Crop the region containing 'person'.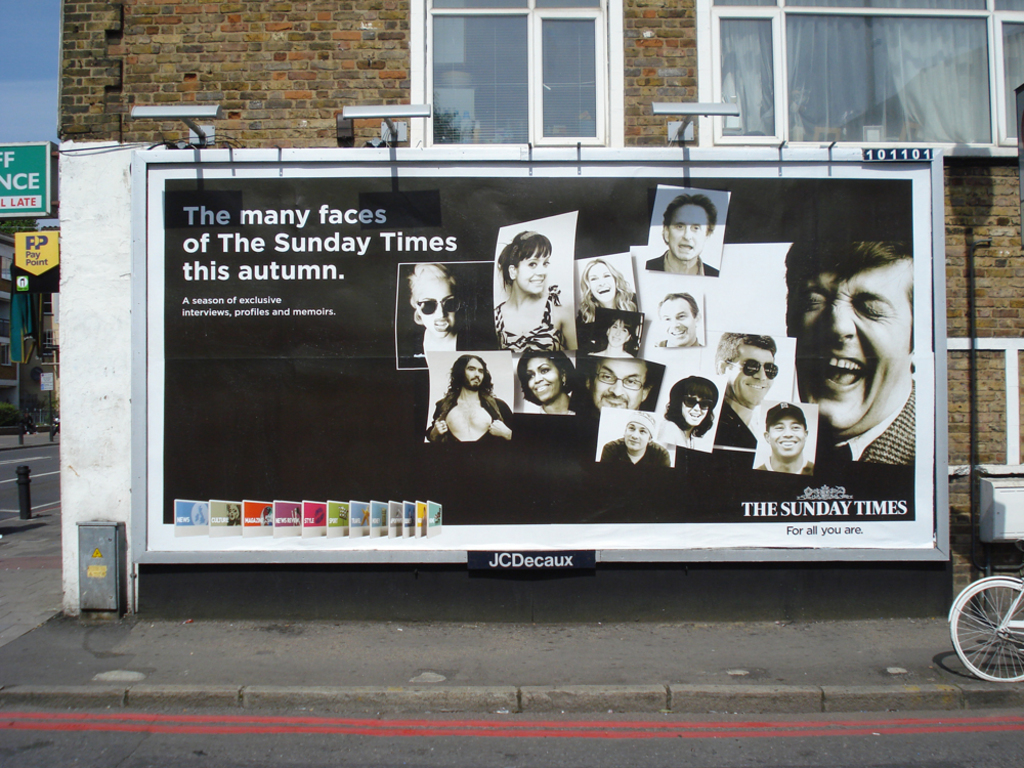
Crop region: (left=584, top=319, right=638, bottom=359).
